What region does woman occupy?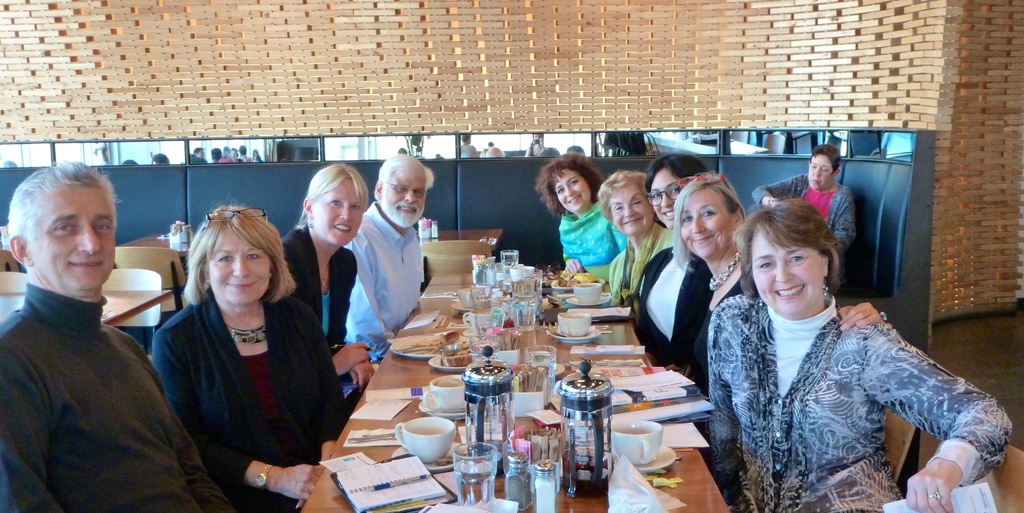
x1=627 y1=183 x2=744 y2=379.
